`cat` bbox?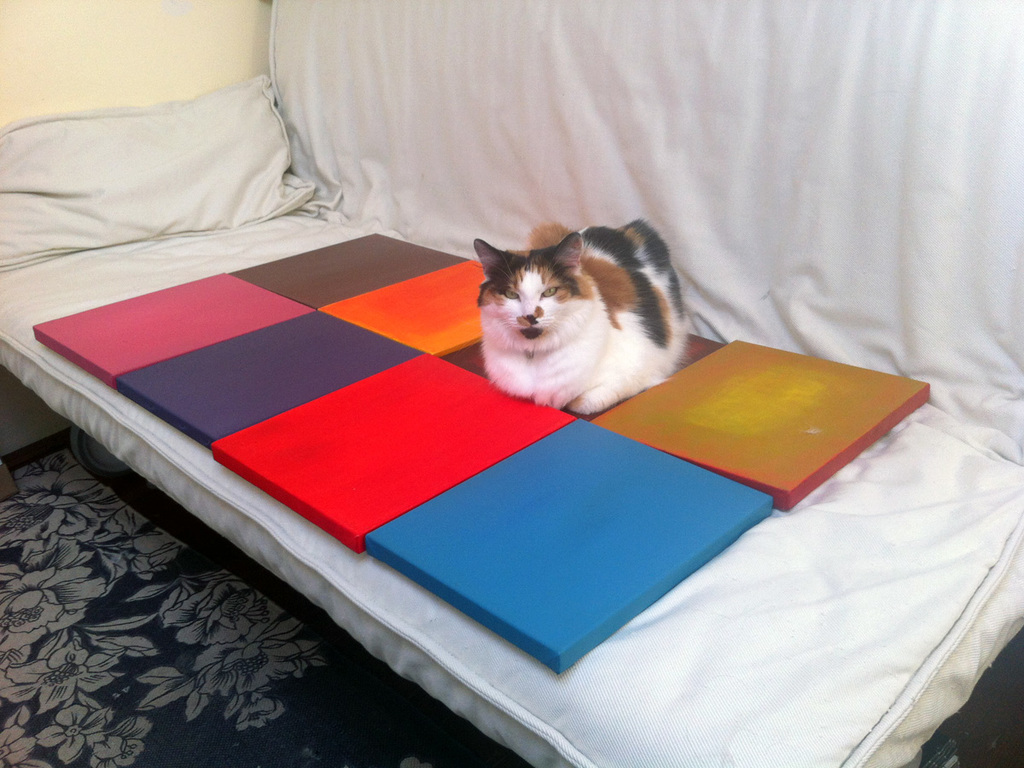
(x1=472, y1=217, x2=694, y2=416)
